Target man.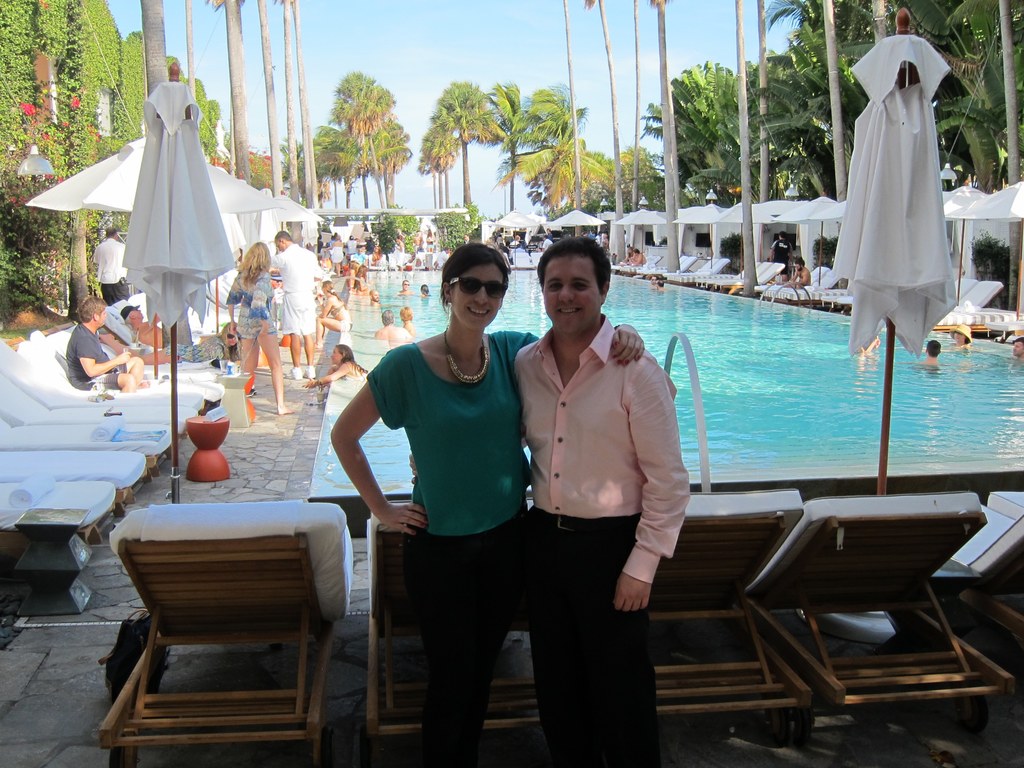
Target region: (left=652, top=278, right=655, bottom=288).
